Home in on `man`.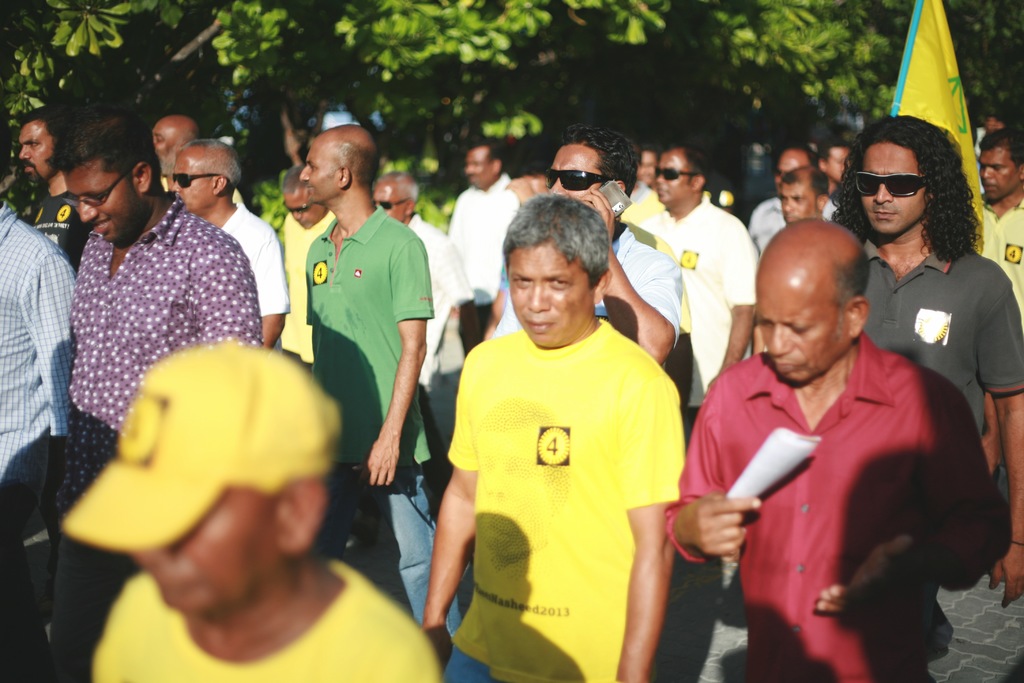
Homed in at 170 136 290 351.
